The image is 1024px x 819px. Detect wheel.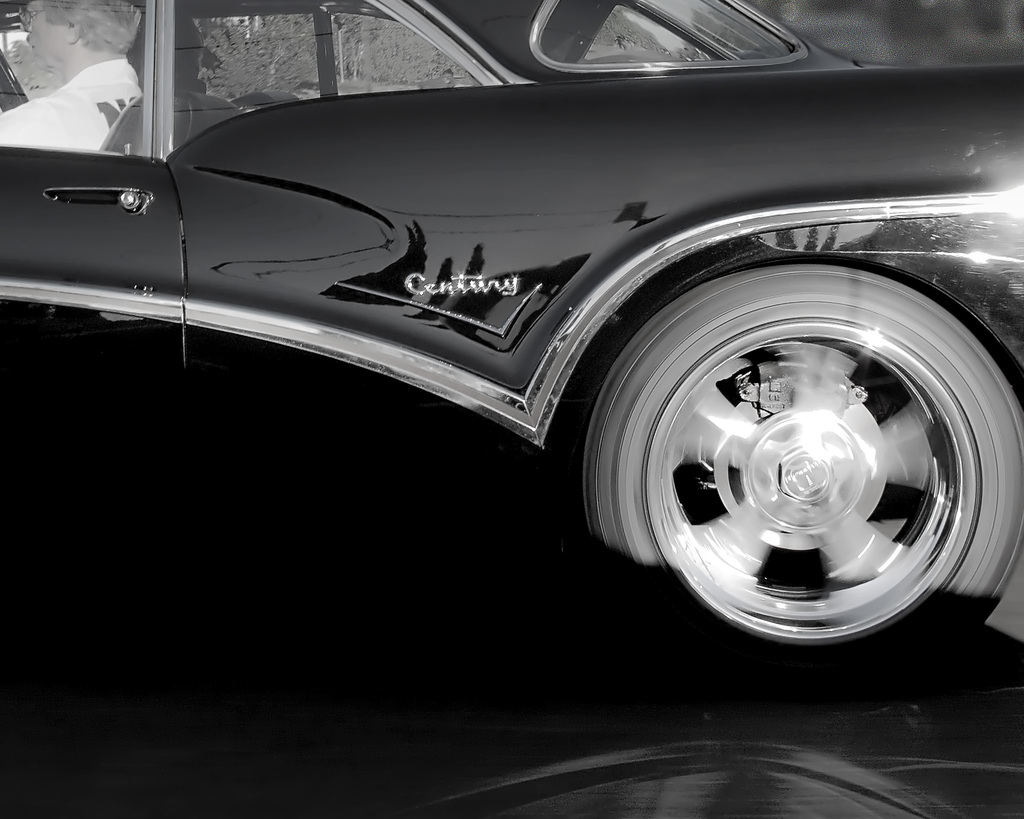
Detection: (left=576, top=261, right=1023, bottom=695).
